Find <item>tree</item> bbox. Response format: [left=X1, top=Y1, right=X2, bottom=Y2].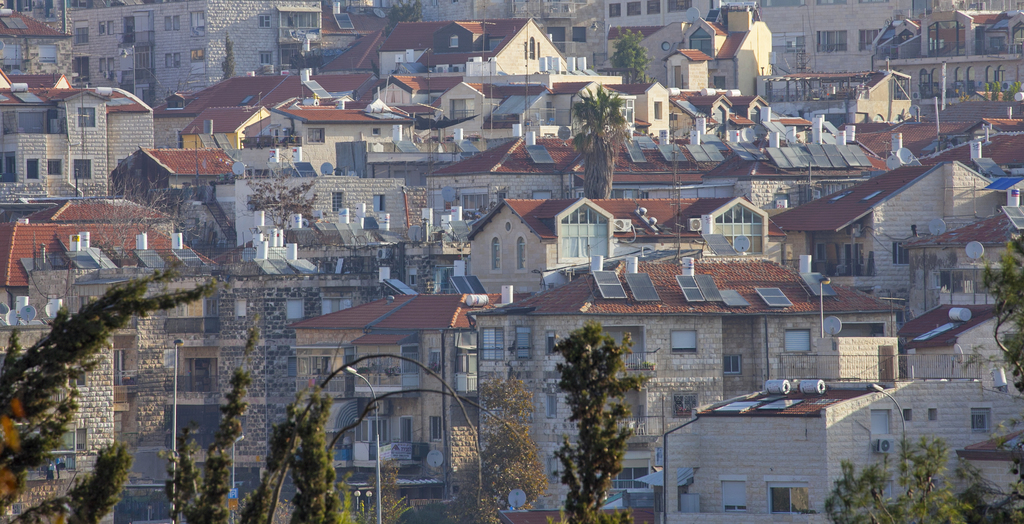
[left=607, top=26, right=652, bottom=86].
